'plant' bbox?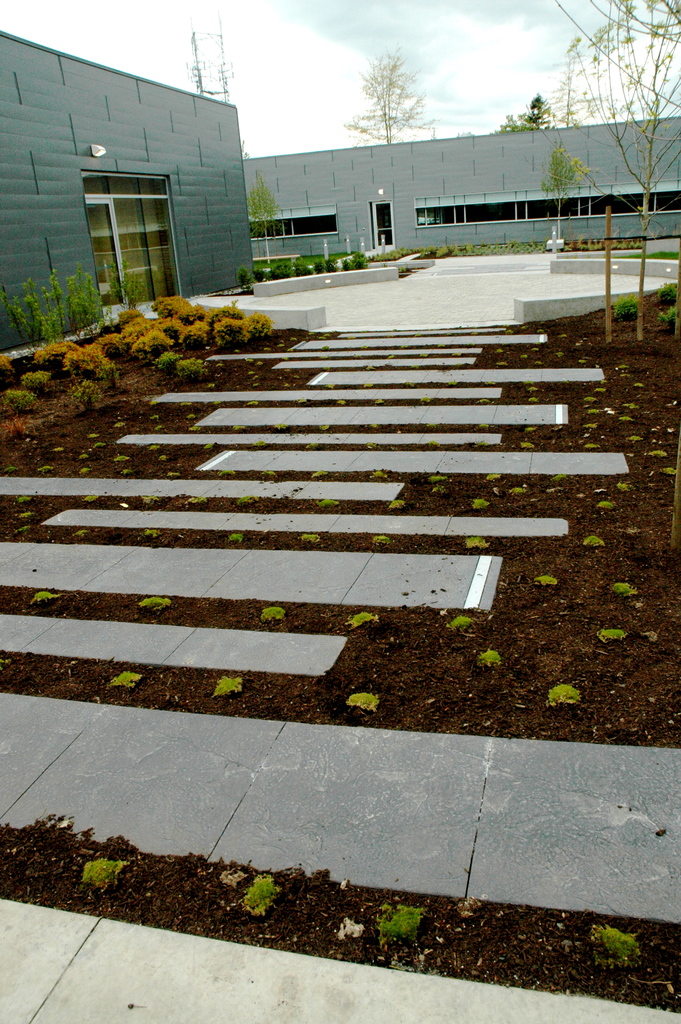
crop(275, 418, 287, 434)
